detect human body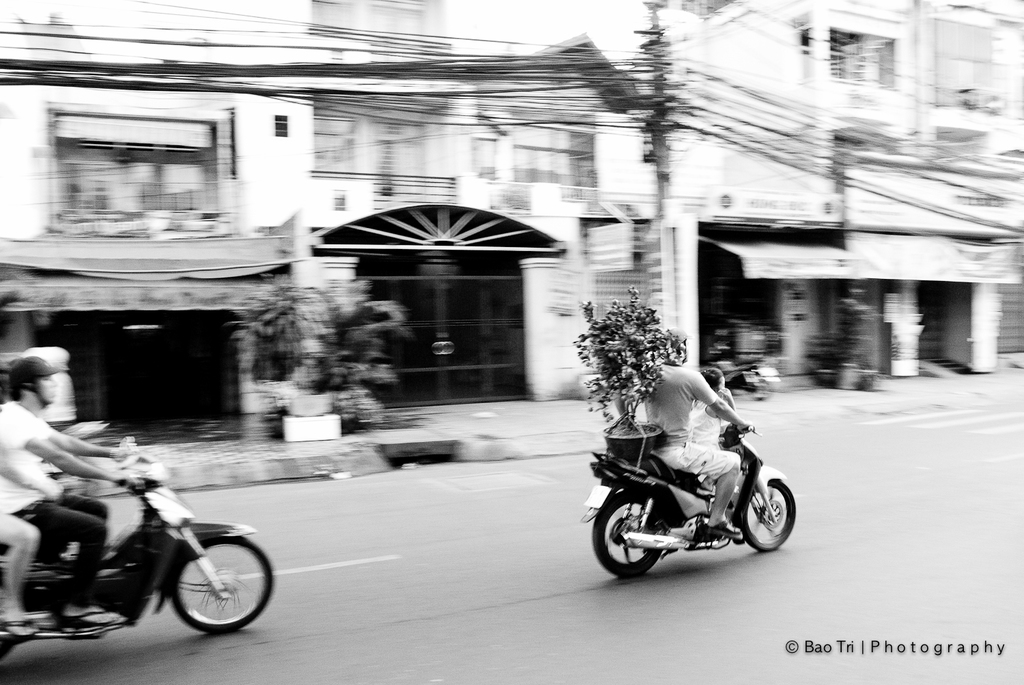
bbox(0, 351, 143, 628)
